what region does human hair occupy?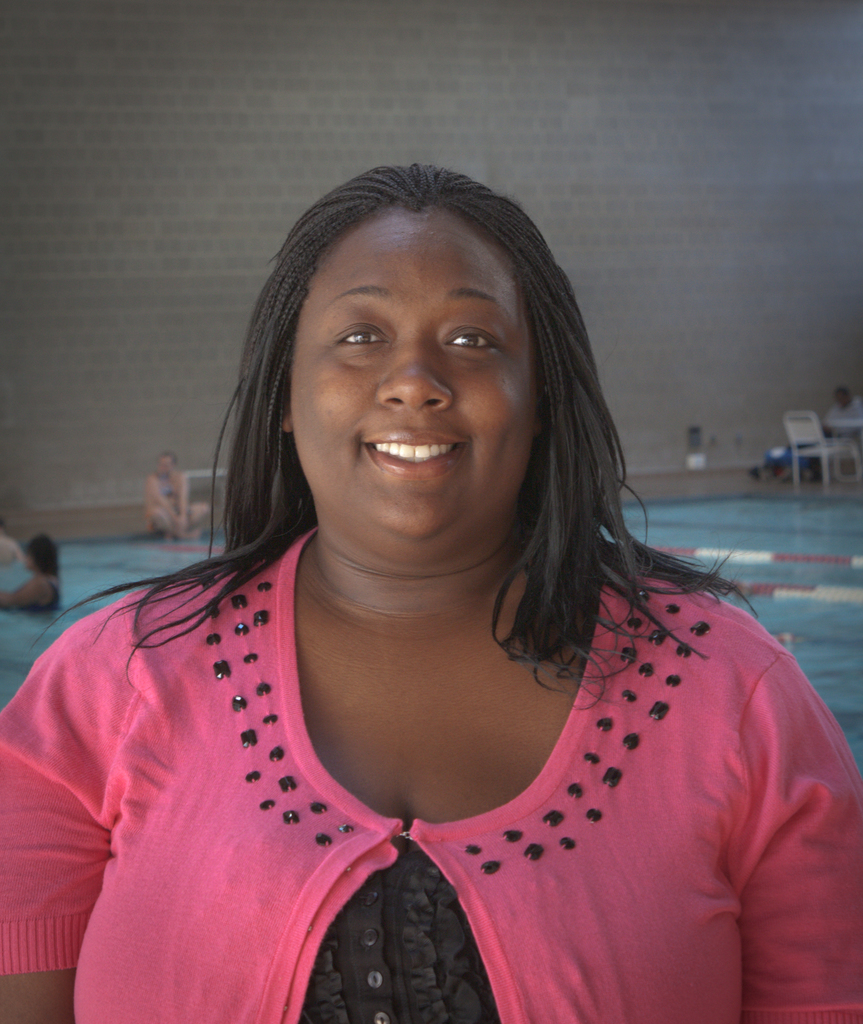
BBox(209, 141, 627, 657).
